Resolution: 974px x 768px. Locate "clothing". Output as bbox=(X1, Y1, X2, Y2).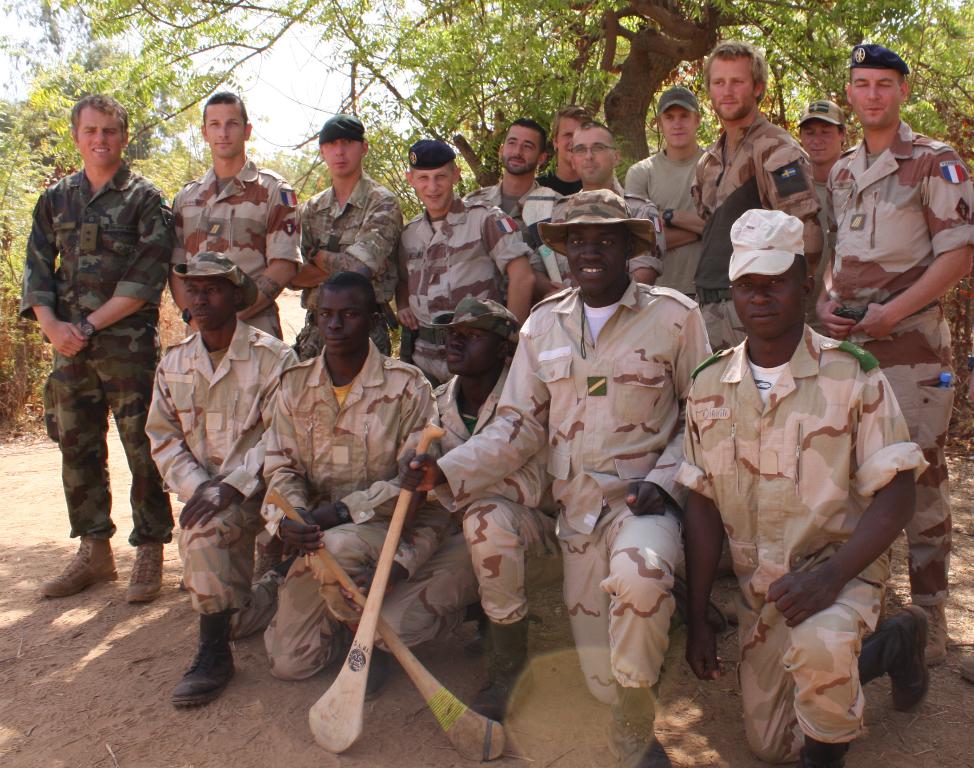
bbox=(353, 368, 573, 657).
